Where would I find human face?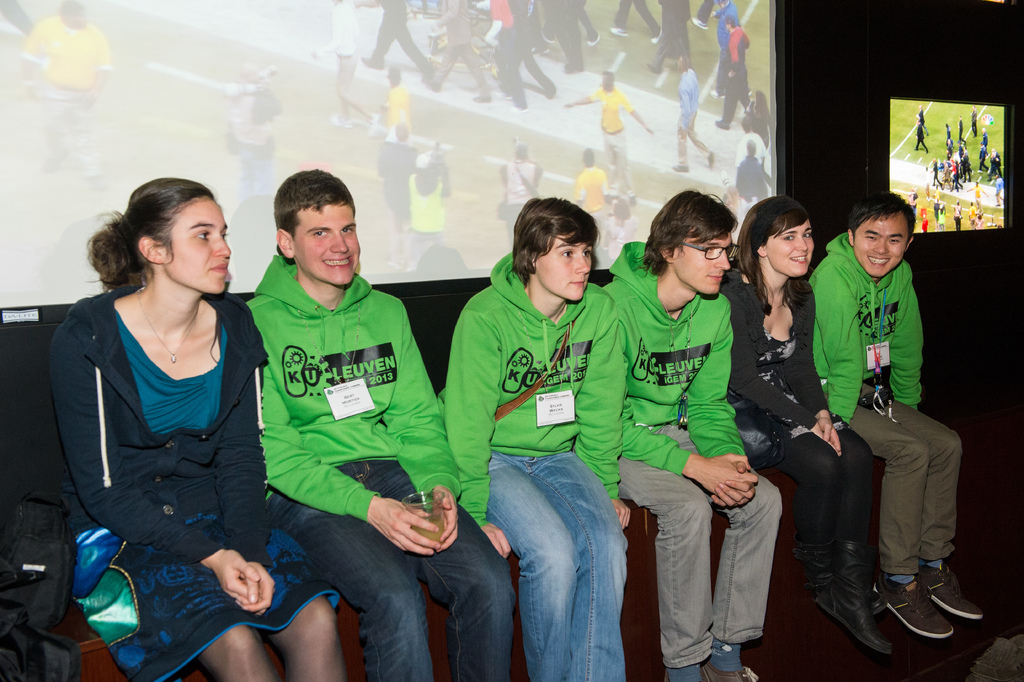
At box(852, 213, 910, 278).
